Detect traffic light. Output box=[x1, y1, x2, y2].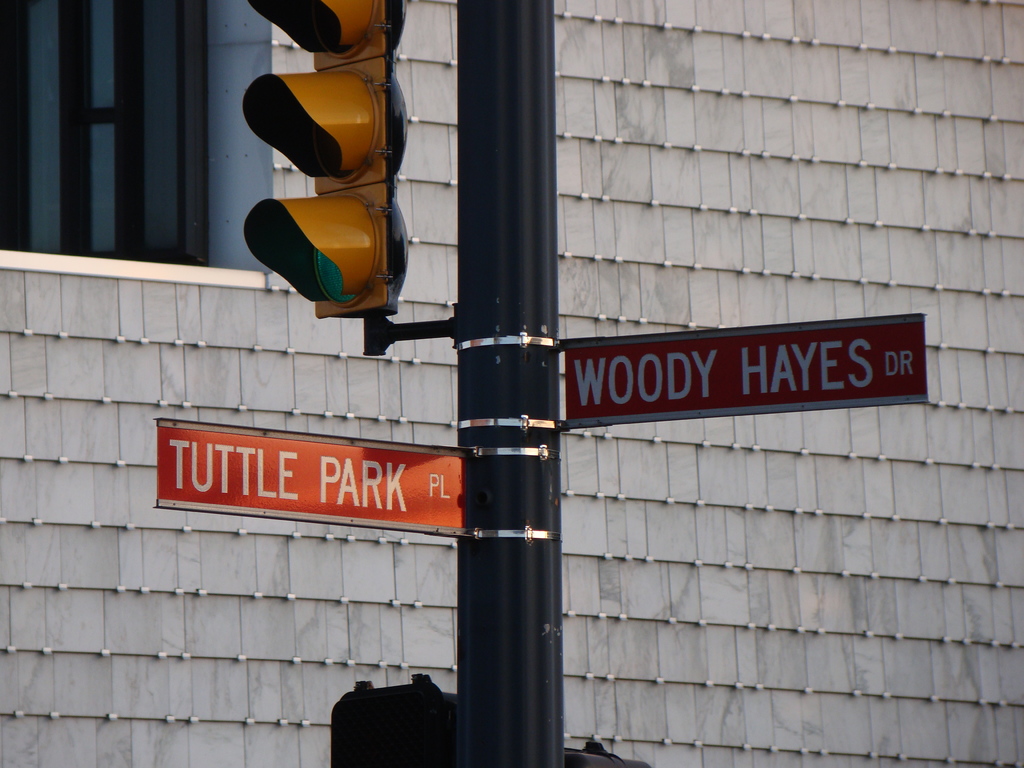
box=[563, 735, 650, 767].
